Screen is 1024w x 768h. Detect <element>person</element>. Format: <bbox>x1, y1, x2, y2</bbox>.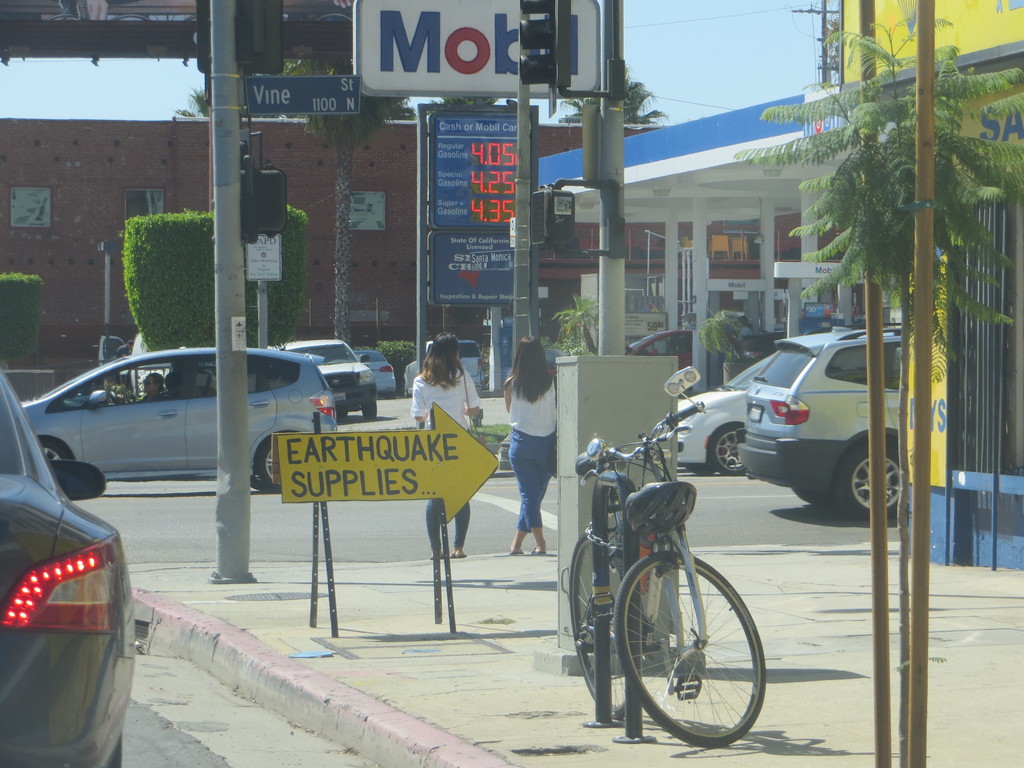
<bbox>495, 331, 559, 554</bbox>.
